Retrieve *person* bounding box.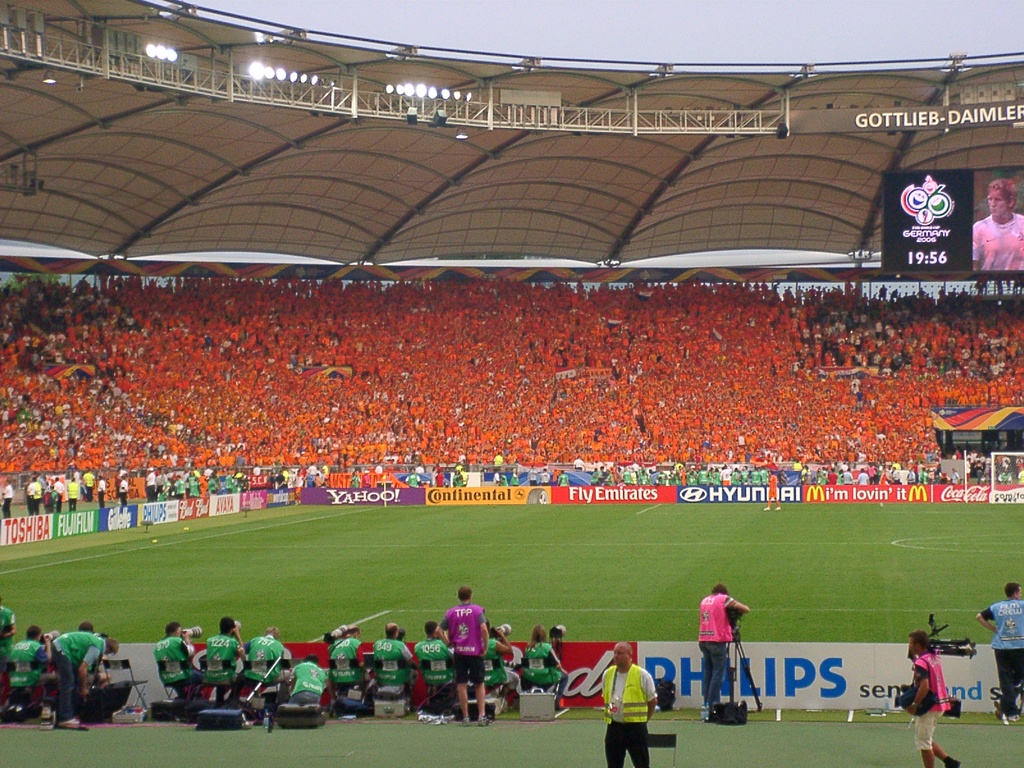
Bounding box: rect(198, 603, 243, 714).
